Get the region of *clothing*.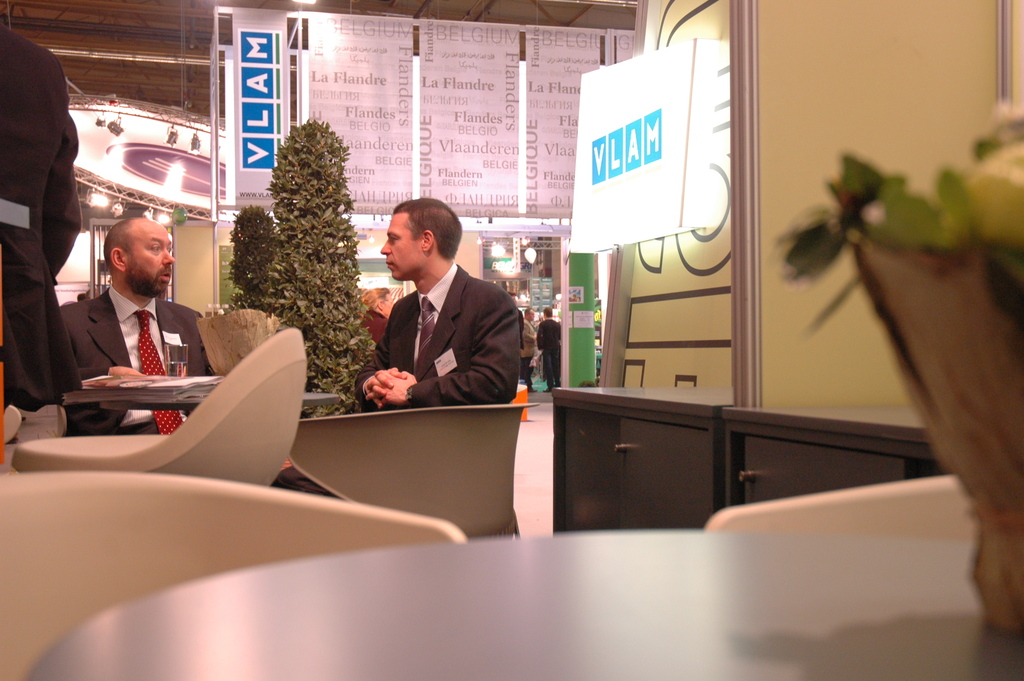
bbox=(0, 25, 79, 411).
